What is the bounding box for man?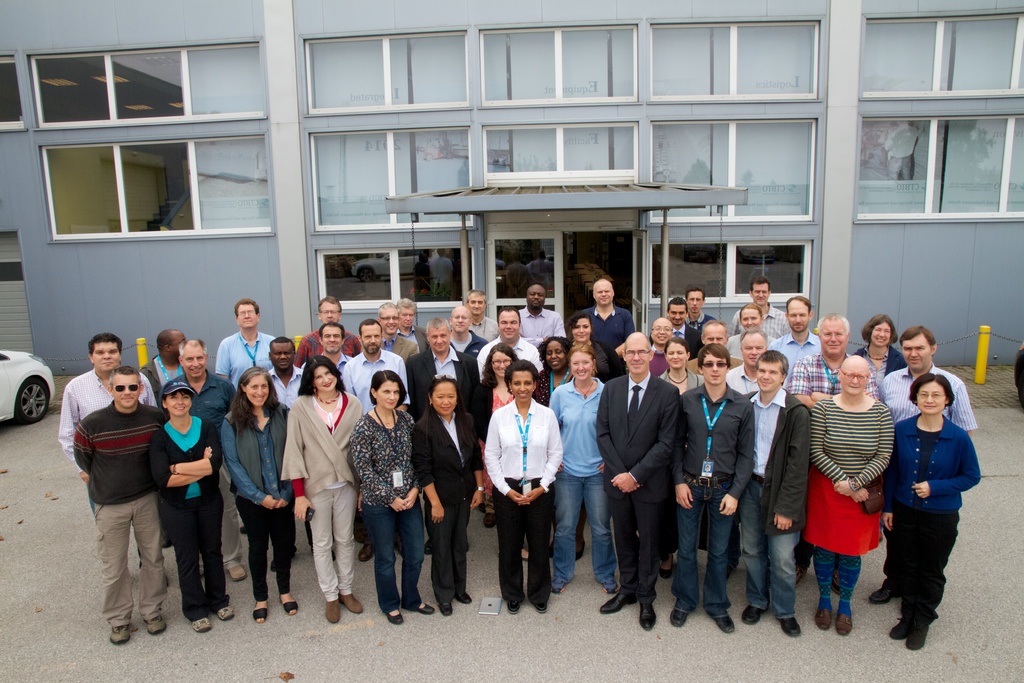
left=56, top=333, right=171, bottom=586.
